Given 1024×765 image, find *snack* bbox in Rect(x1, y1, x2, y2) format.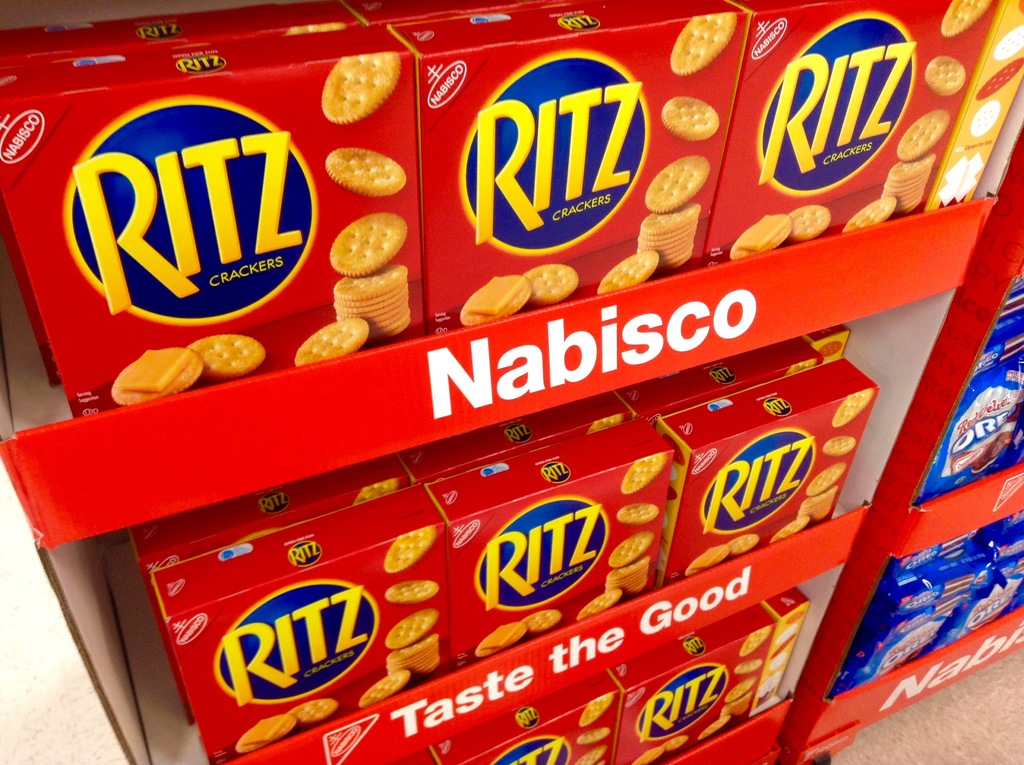
Rect(833, 387, 870, 427).
